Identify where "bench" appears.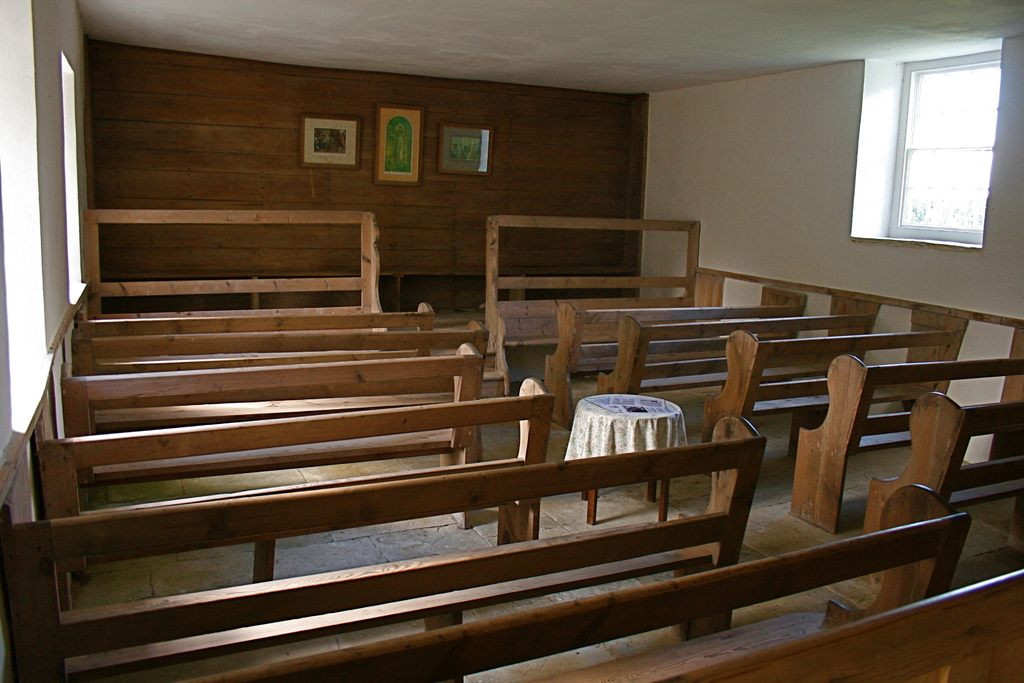
Appears at 651:569:1023:682.
